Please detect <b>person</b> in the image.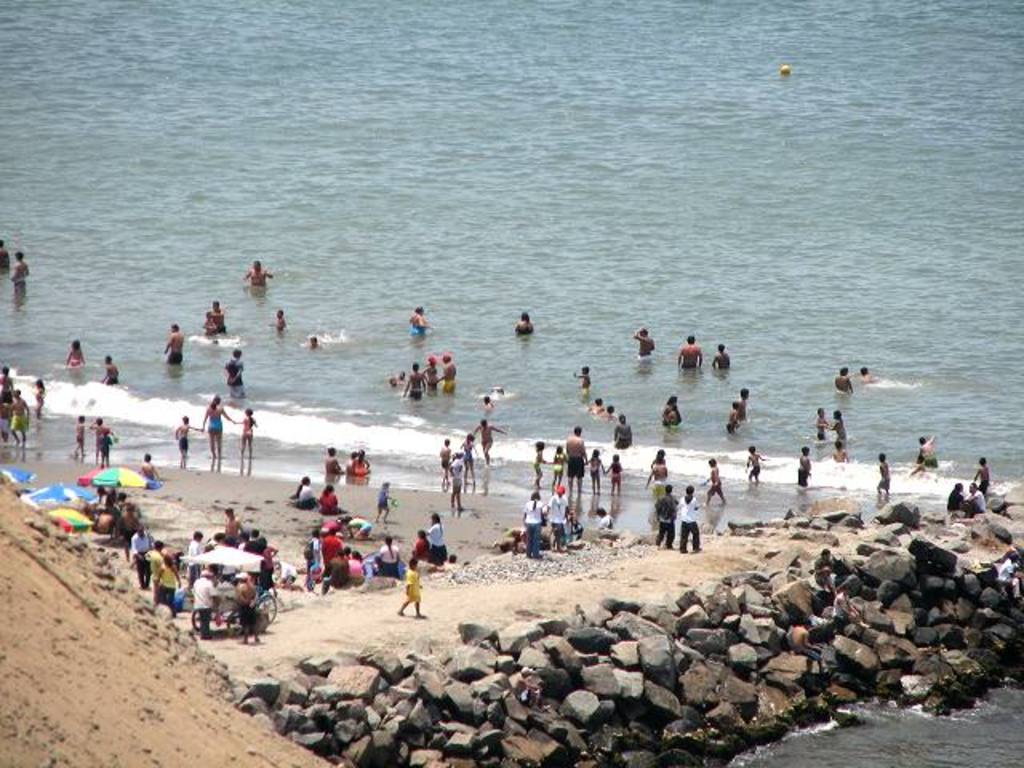
l=830, t=408, r=851, b=454.
